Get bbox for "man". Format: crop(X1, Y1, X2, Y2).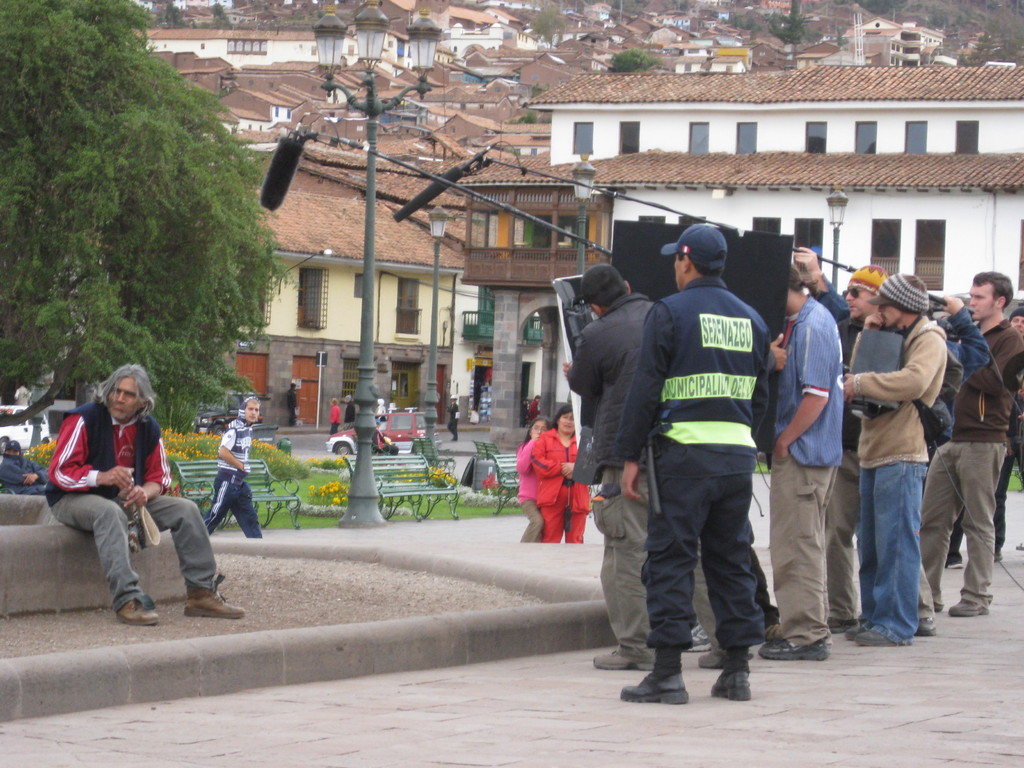
crop(756, 273, 844, 664).
